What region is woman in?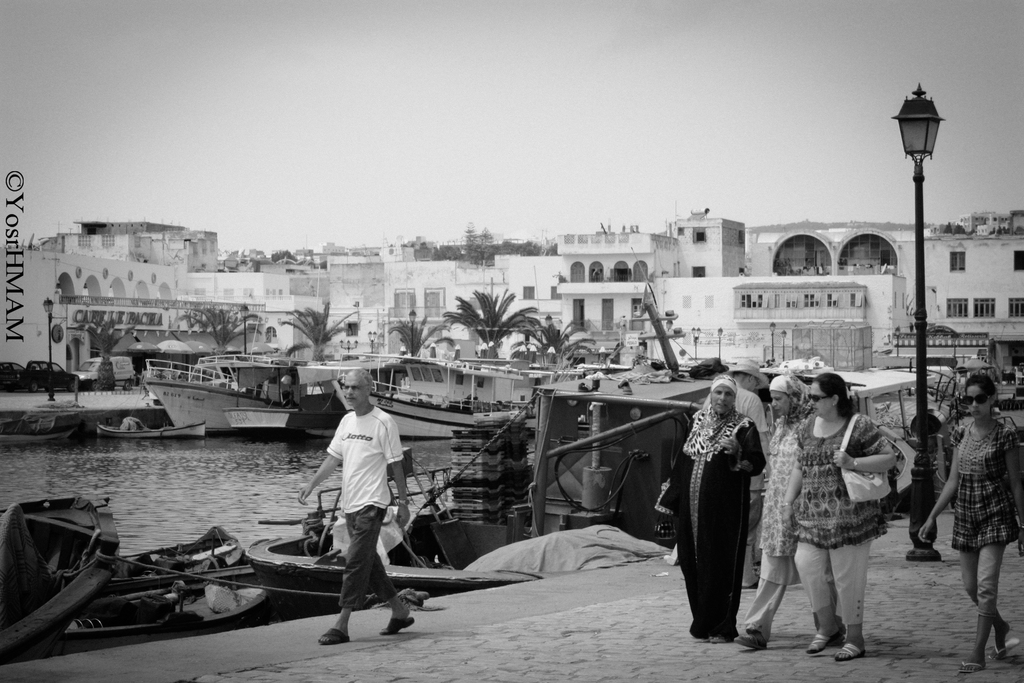
732,372,855,646.
